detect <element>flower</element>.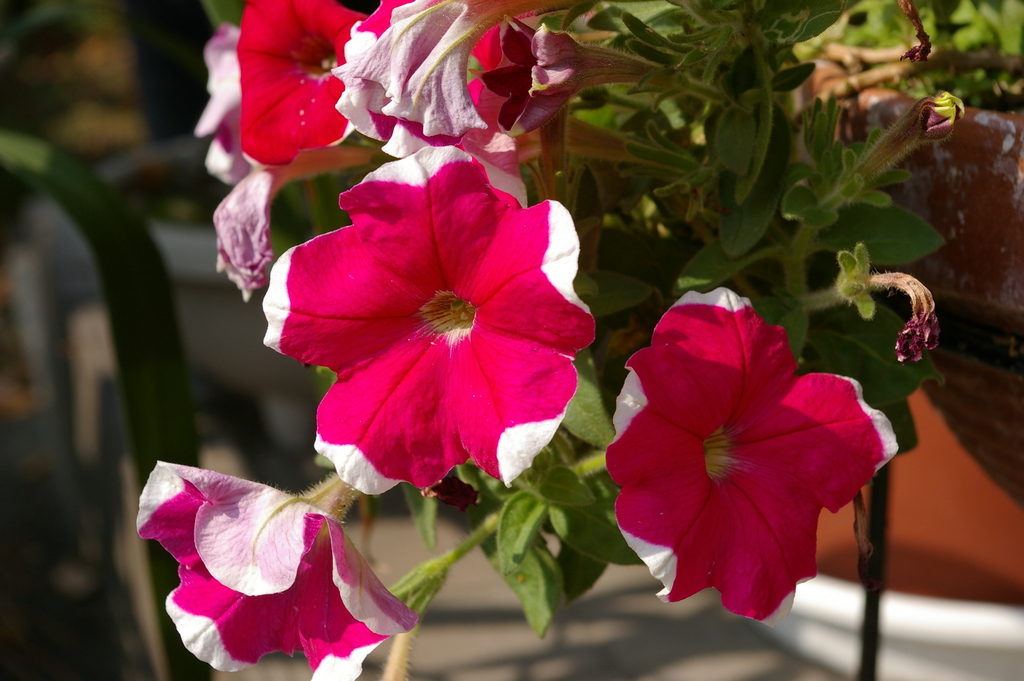
Detected at (x1=129, y1=458, x2=419, y2=680).
